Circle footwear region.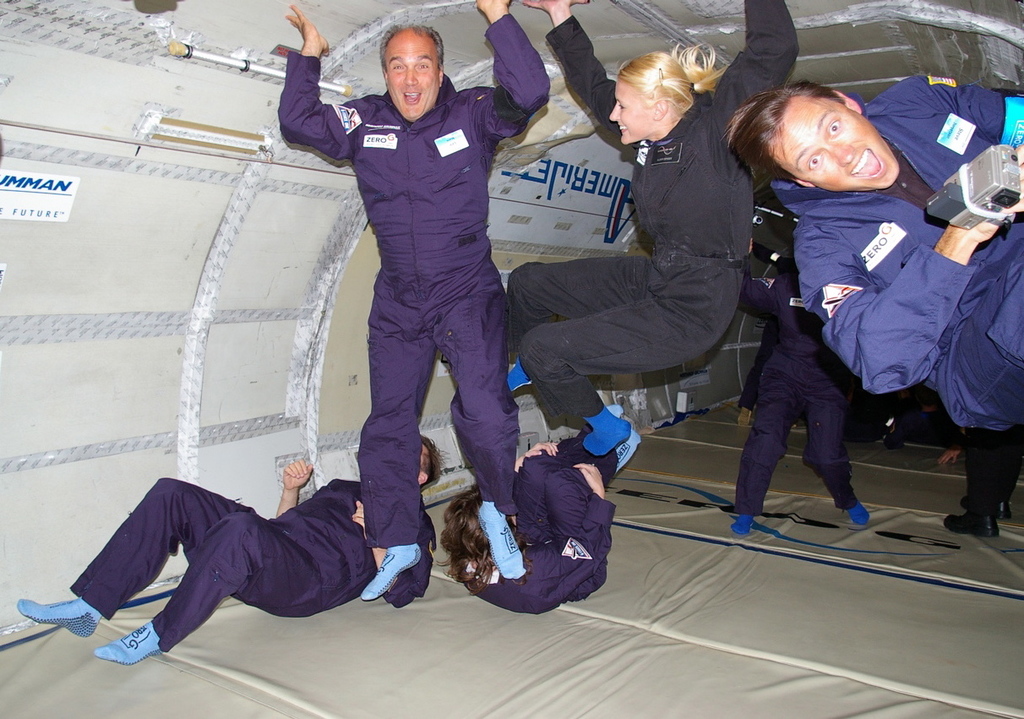
Region: x1=363, y1=541, x2=420, y2=605.
